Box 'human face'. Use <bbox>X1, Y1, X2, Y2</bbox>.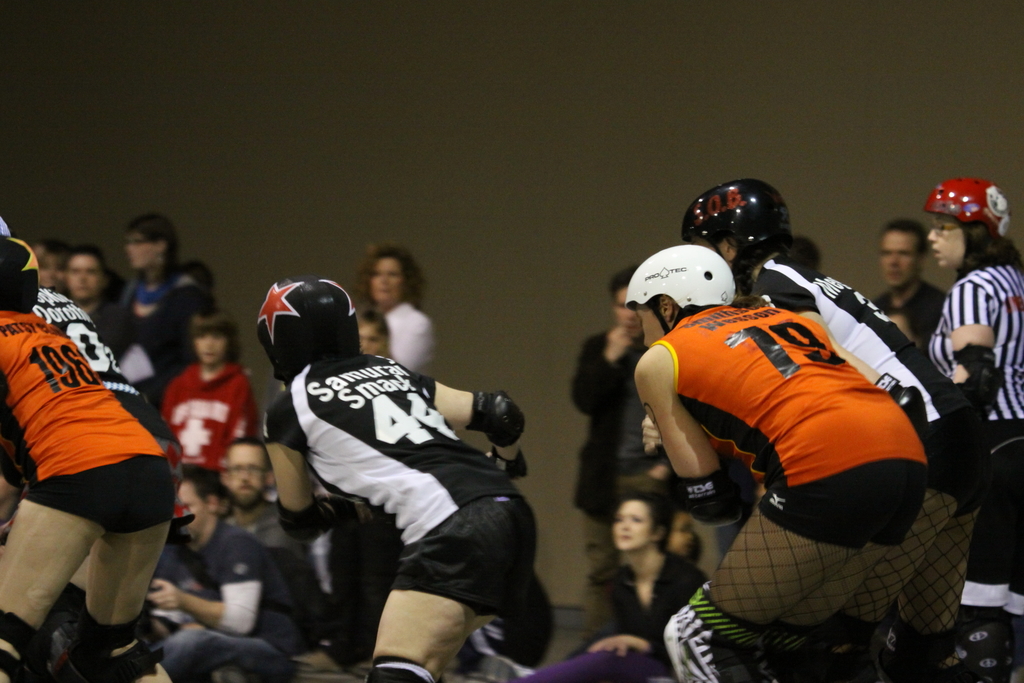
<bbox>925, 215, 966, 270</bbox>.
